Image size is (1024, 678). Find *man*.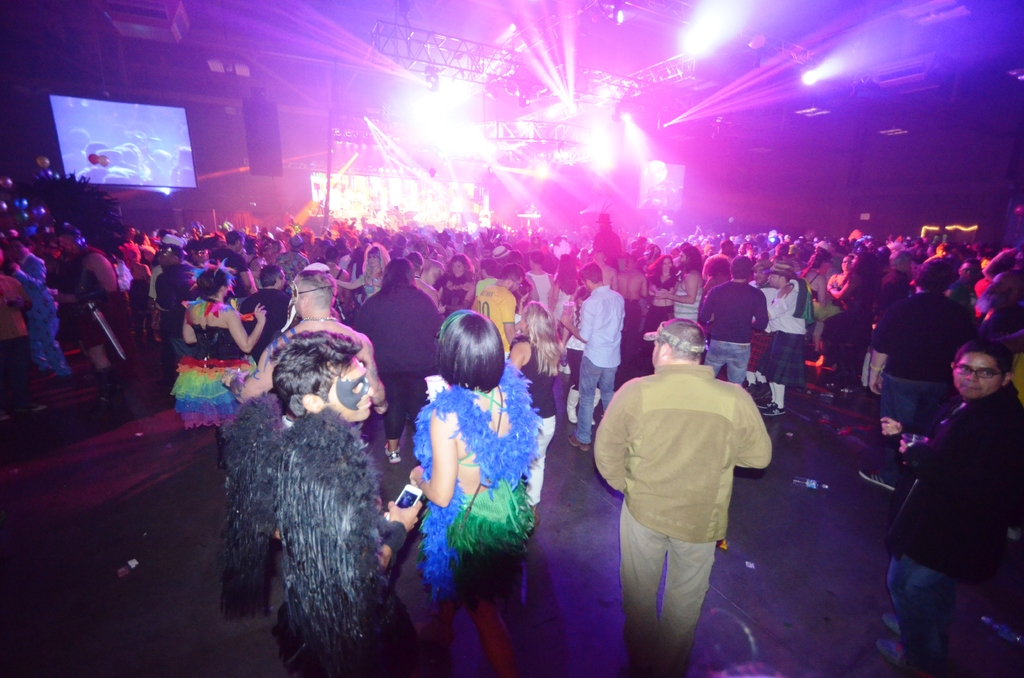
bbox=(236, 263, 294, 359).
